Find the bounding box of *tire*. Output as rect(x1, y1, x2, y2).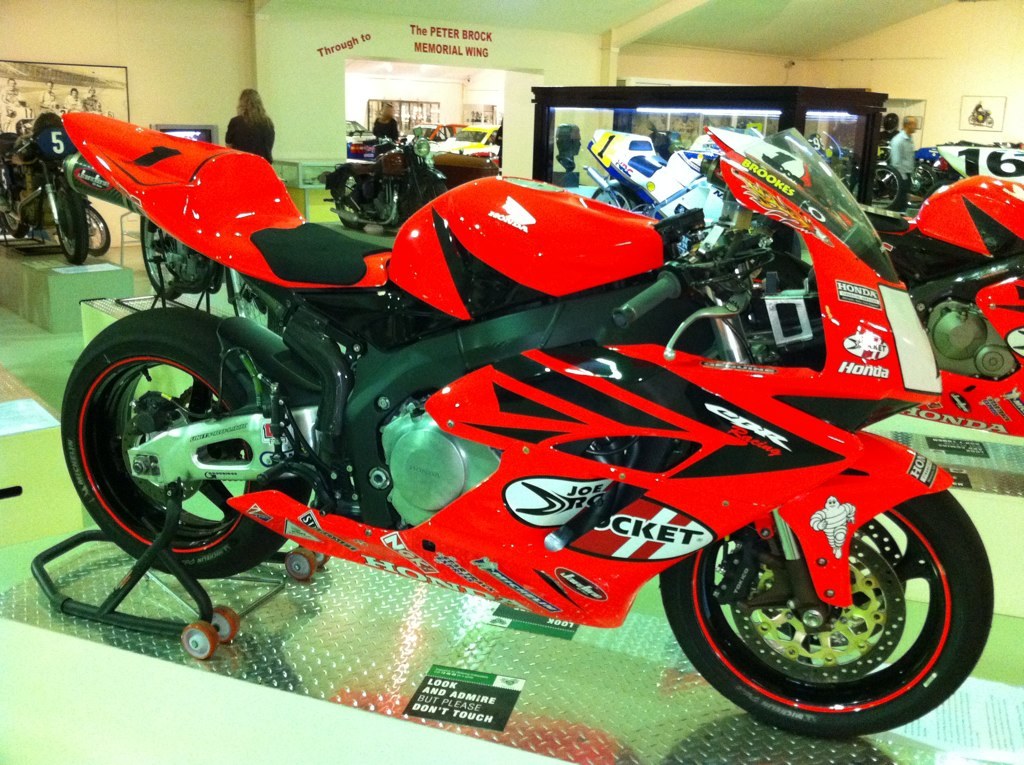
rect(337, 175, 361, 230).
